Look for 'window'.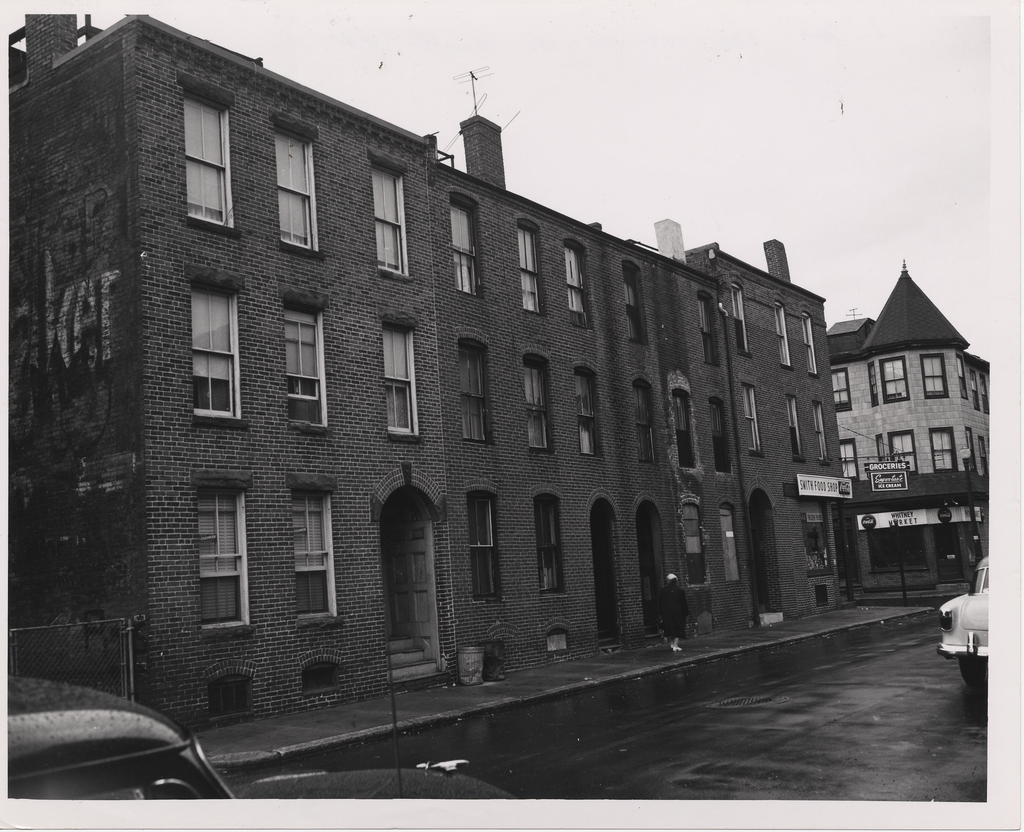
Found: x1=516, y1=214, x2=546, y2=314.
